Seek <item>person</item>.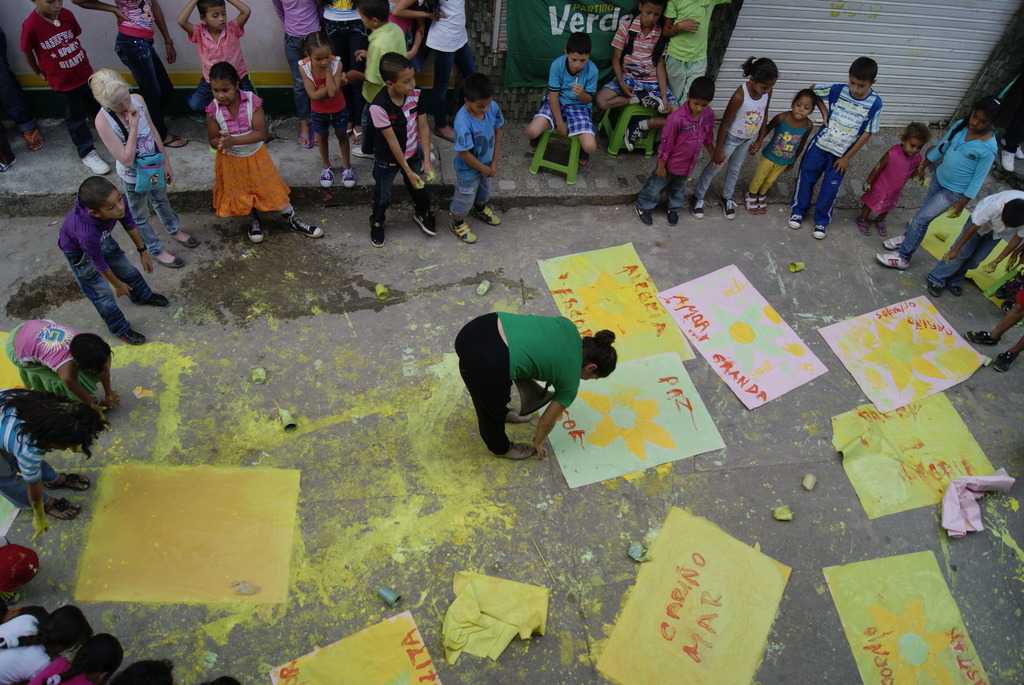
<box>97,0,191,143</box>.
